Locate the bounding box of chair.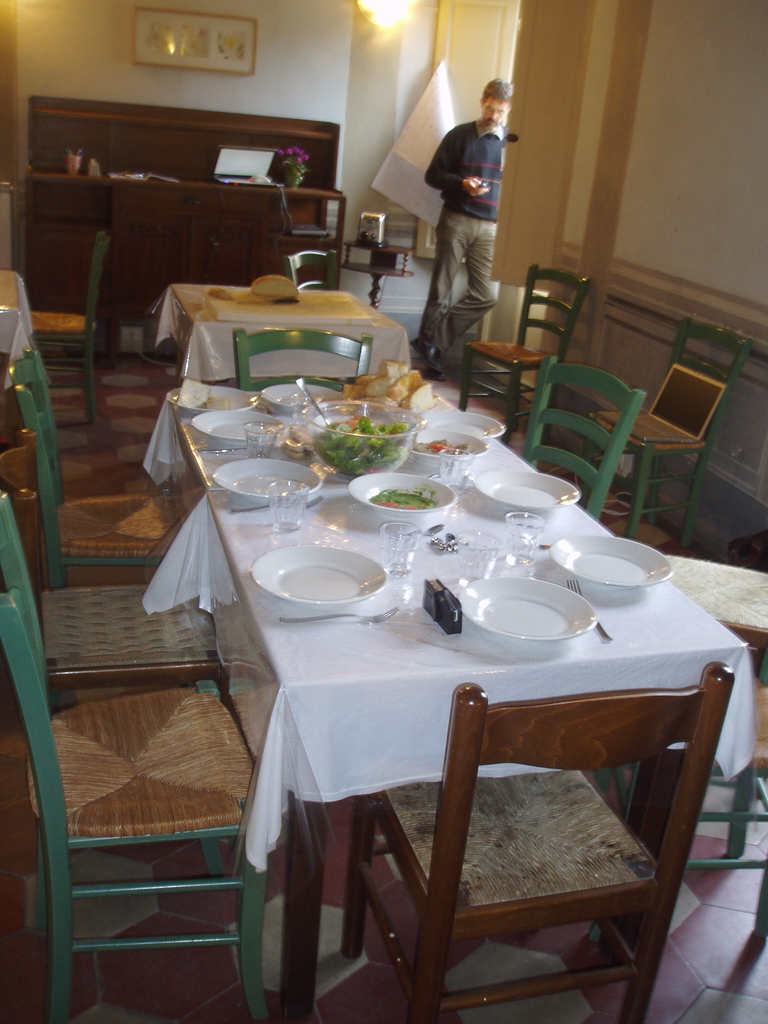
Bounding box: 280/249/334/292.
